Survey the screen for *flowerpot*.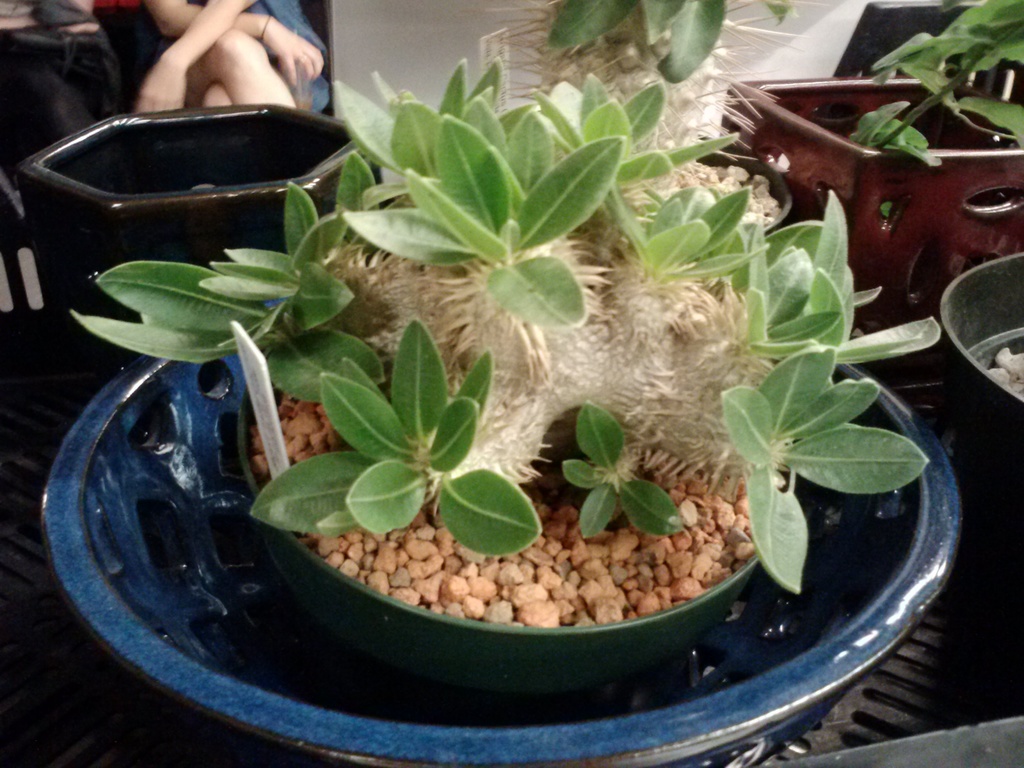
Survey found: <bbox>932, 248, 1023, 578</bbox>.
